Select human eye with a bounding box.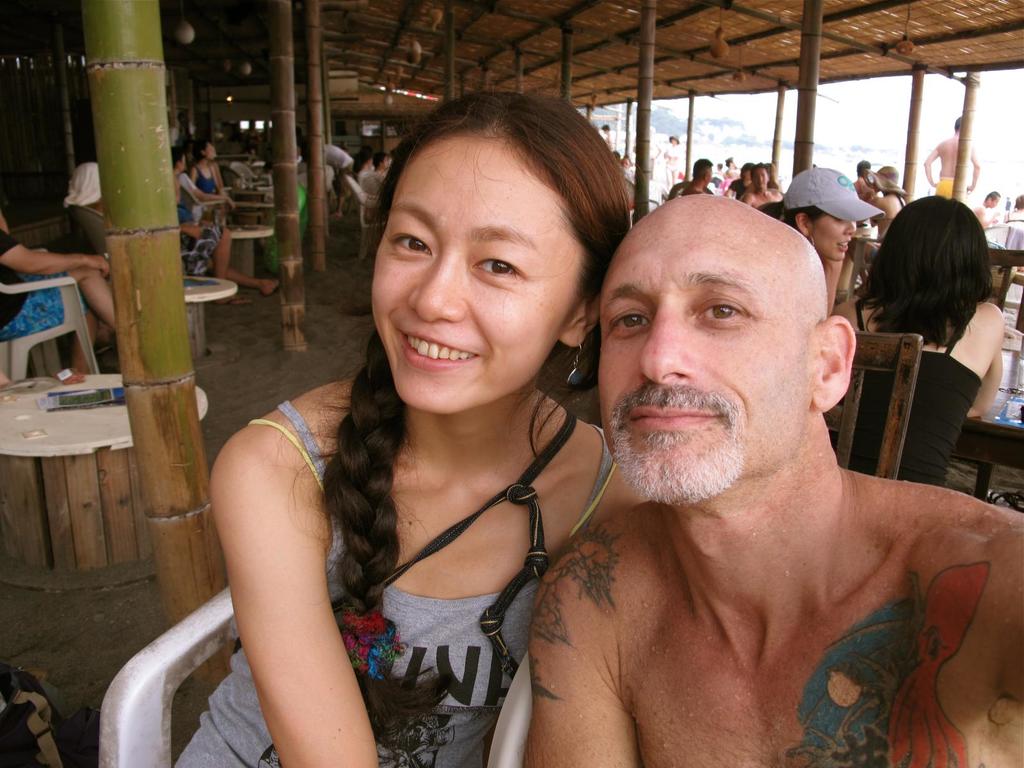
(x1=471, y1=257, x2=520, y2=282).
